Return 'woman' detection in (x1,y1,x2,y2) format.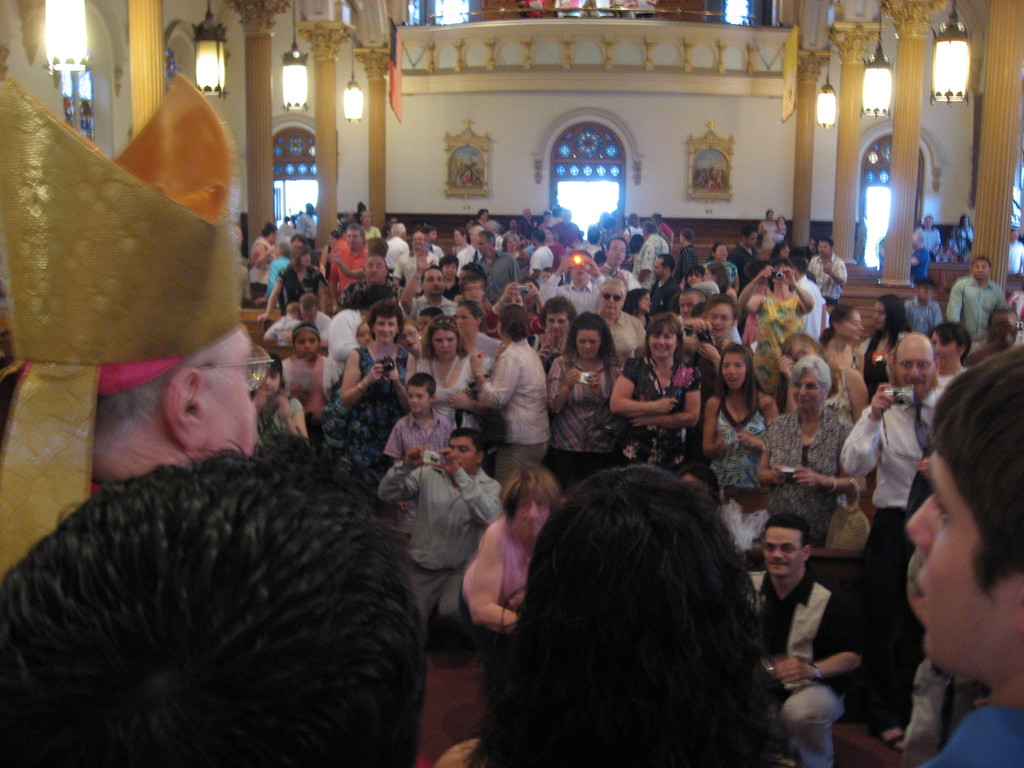
(531,300,578,366).
